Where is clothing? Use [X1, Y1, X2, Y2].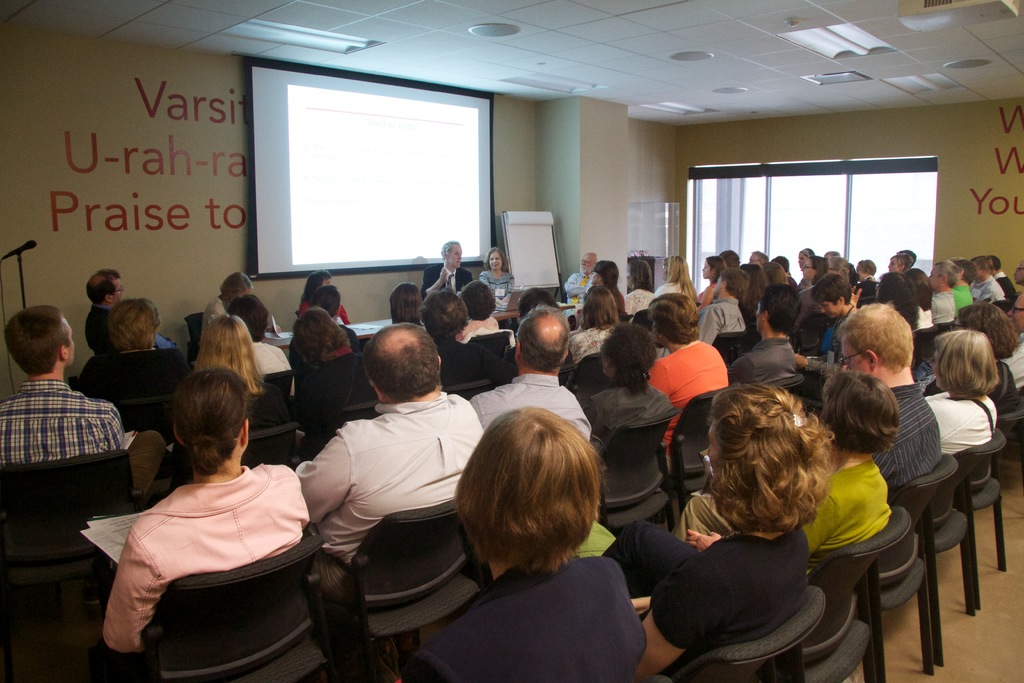
[1003, 274, 1010, 300].
